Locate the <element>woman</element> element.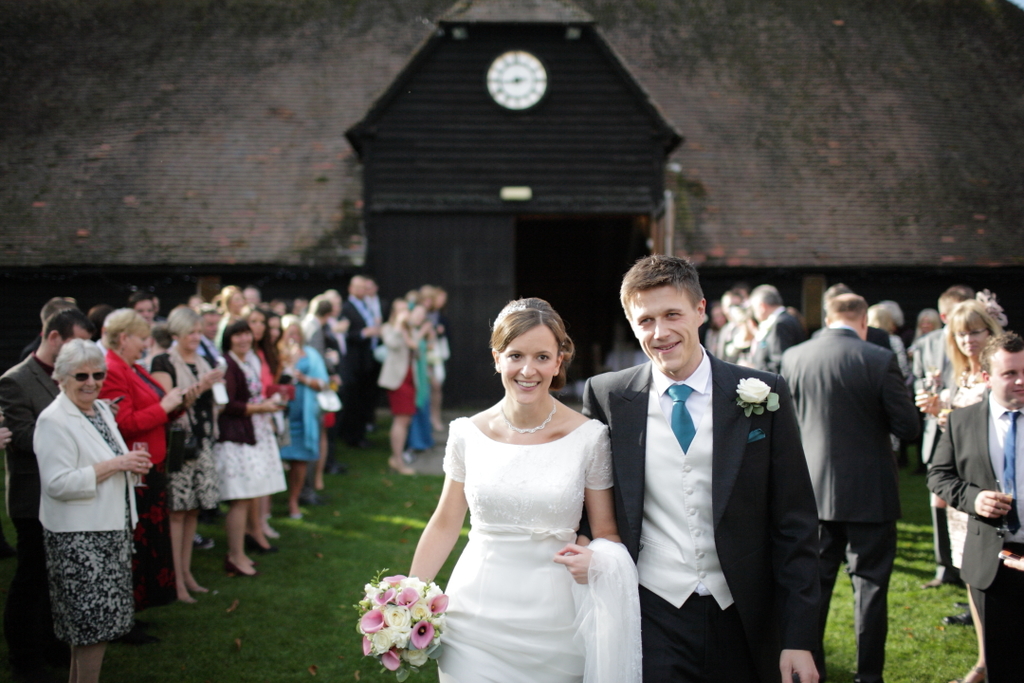
Element bbox: 940, 299, 1004, 682.
